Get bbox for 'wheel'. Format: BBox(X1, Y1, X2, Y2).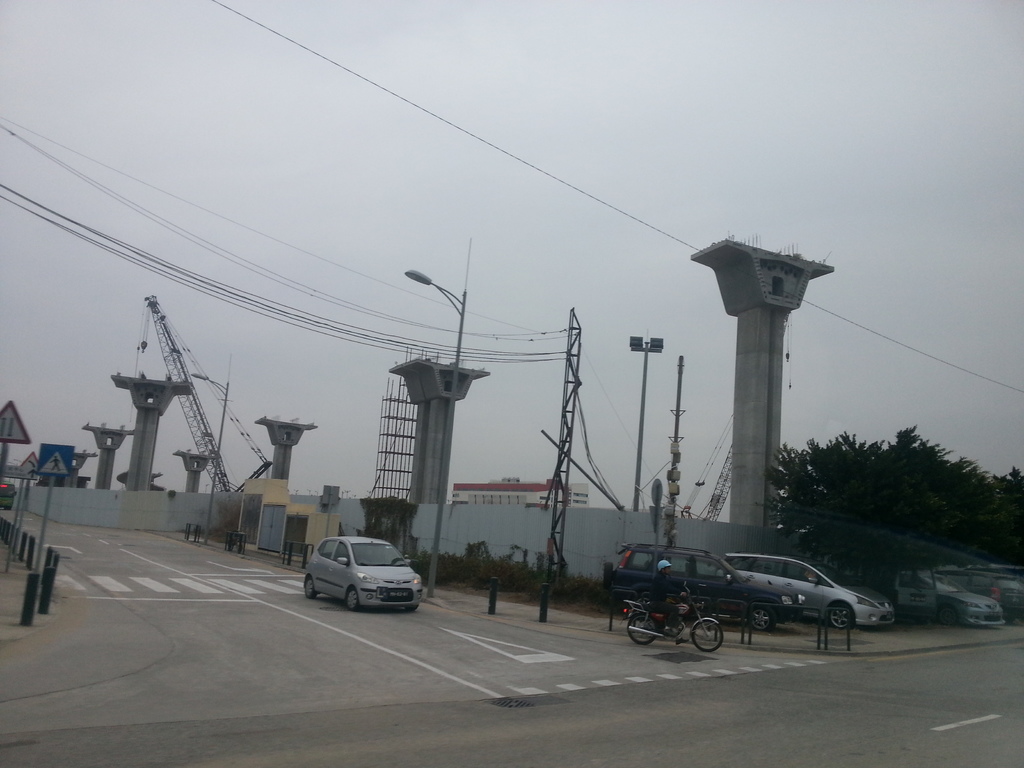
BBox(693, 620, 724, 653).
